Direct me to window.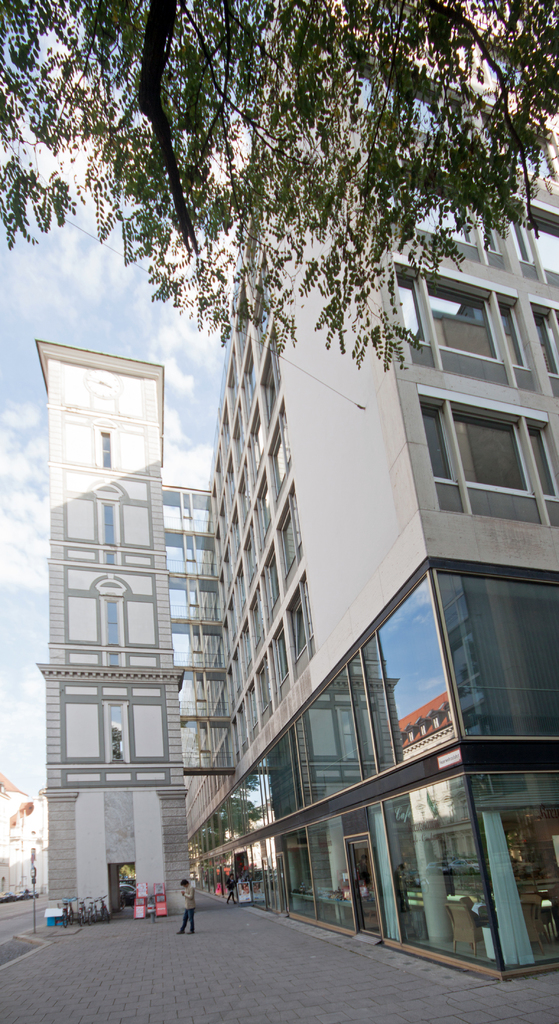
Direction: (left=423, top=385, right=536, bottom=524).
